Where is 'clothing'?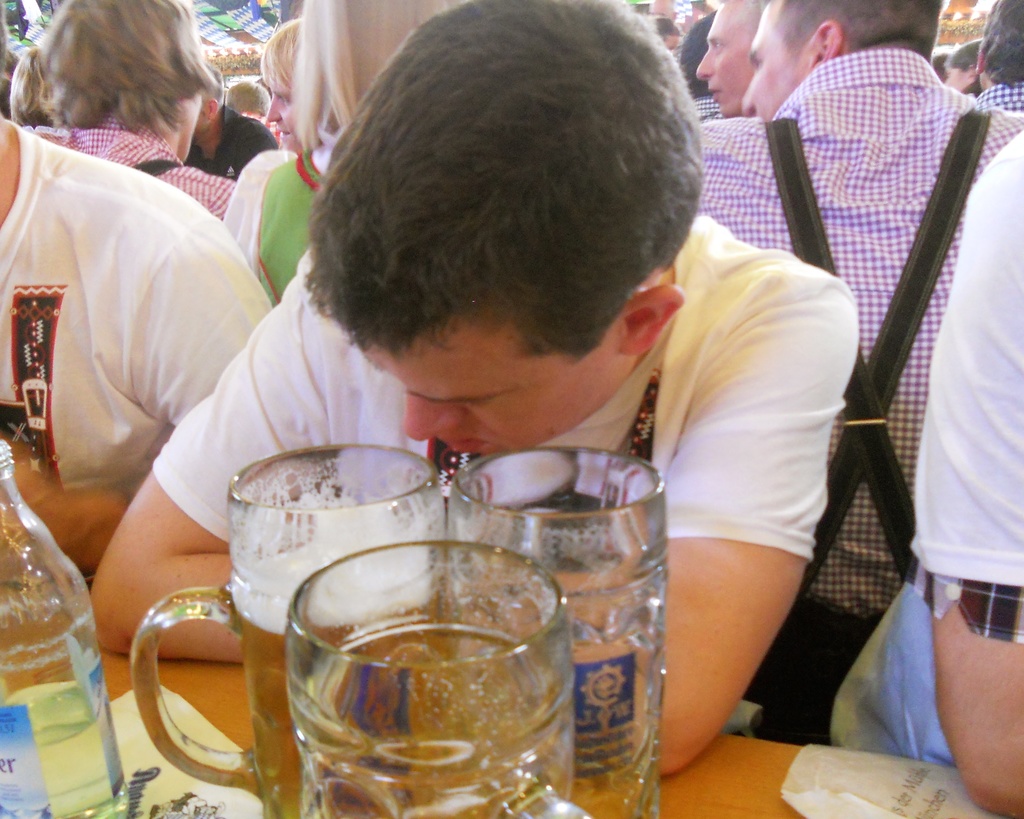
l=685, t=95, r=719, b=115.
